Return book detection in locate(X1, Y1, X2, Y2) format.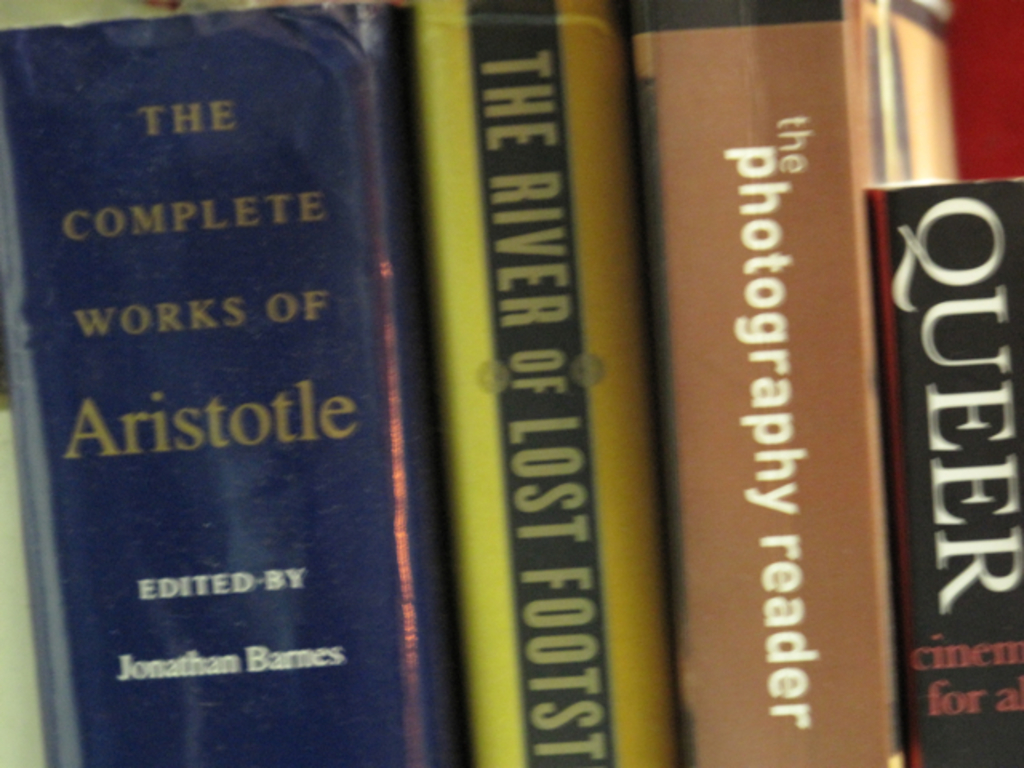
locate(867, 173, 1022, 763).
